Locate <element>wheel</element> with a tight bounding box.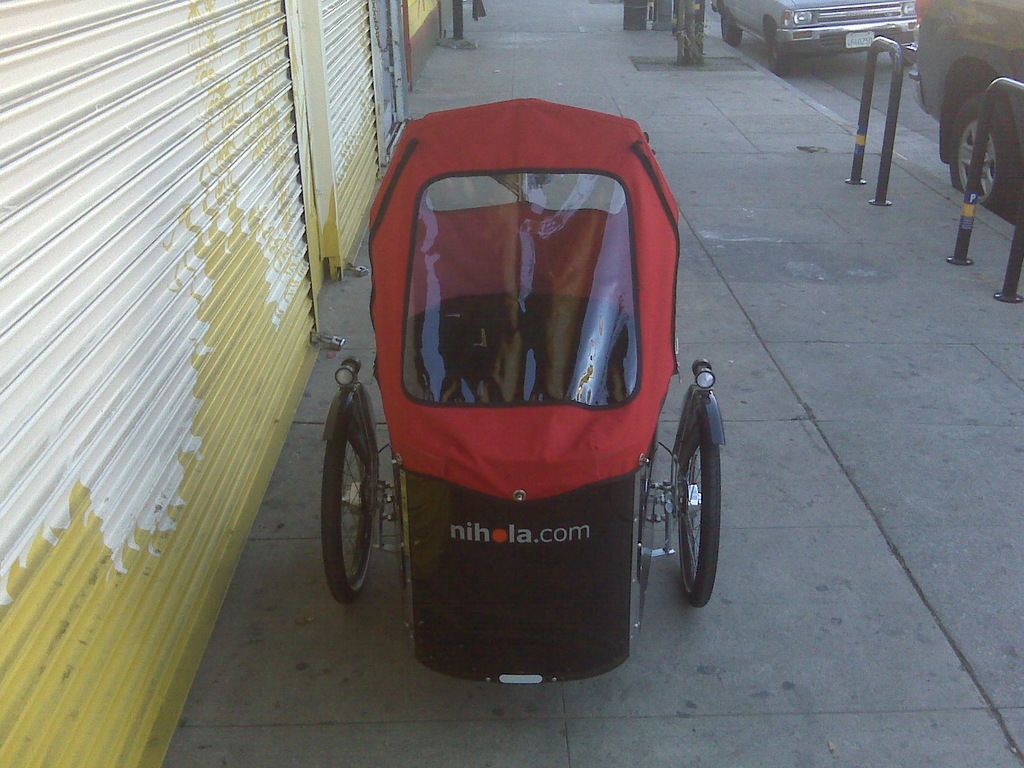
detection(890, 30, 913, 68).
